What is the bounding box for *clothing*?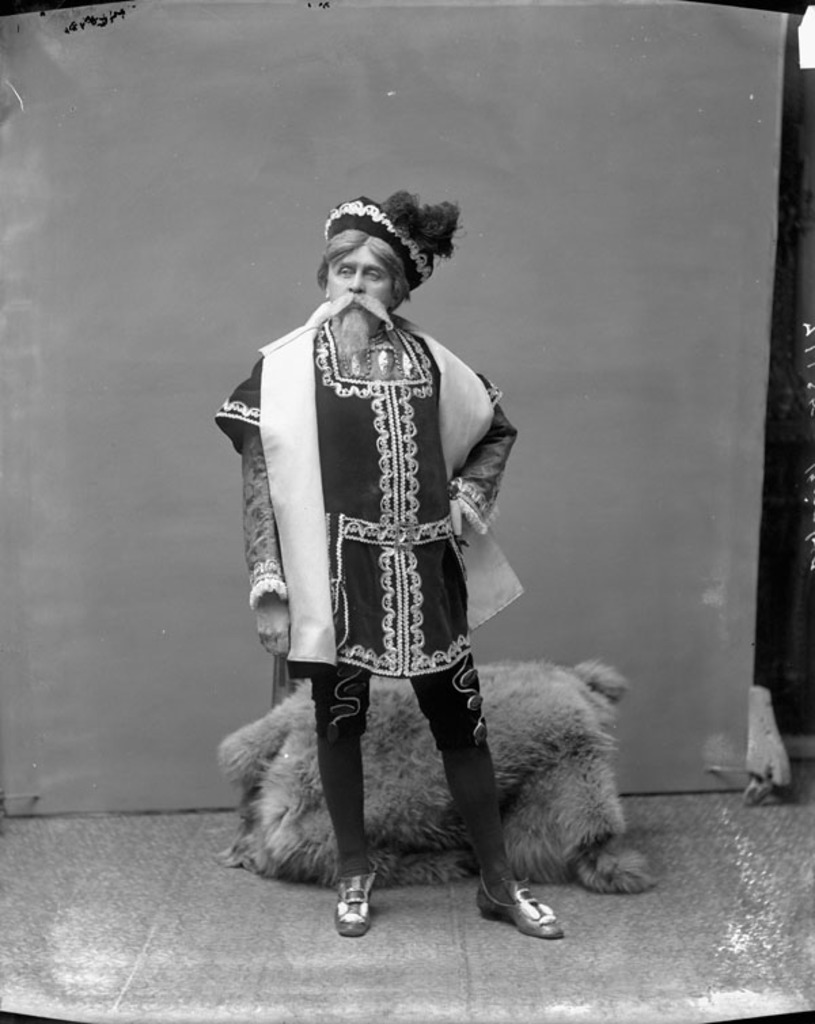
[x1=269, y1=295, x2=515, y2=762].
